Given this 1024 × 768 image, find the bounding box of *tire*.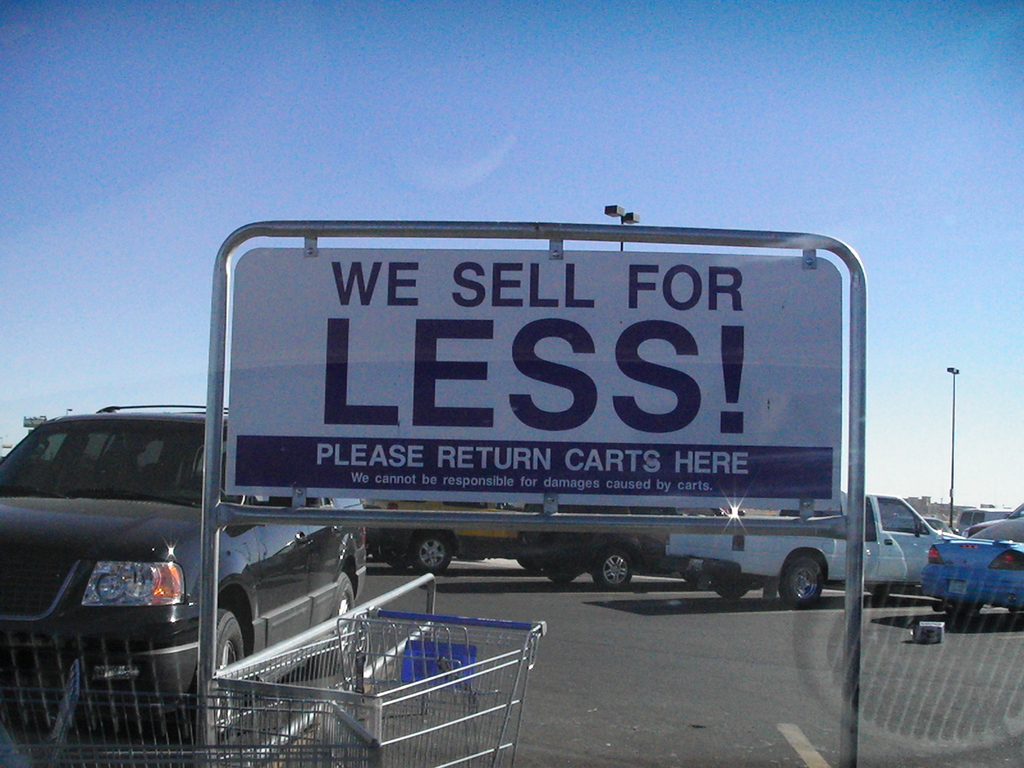
box=[518, 541, 541, 575].
